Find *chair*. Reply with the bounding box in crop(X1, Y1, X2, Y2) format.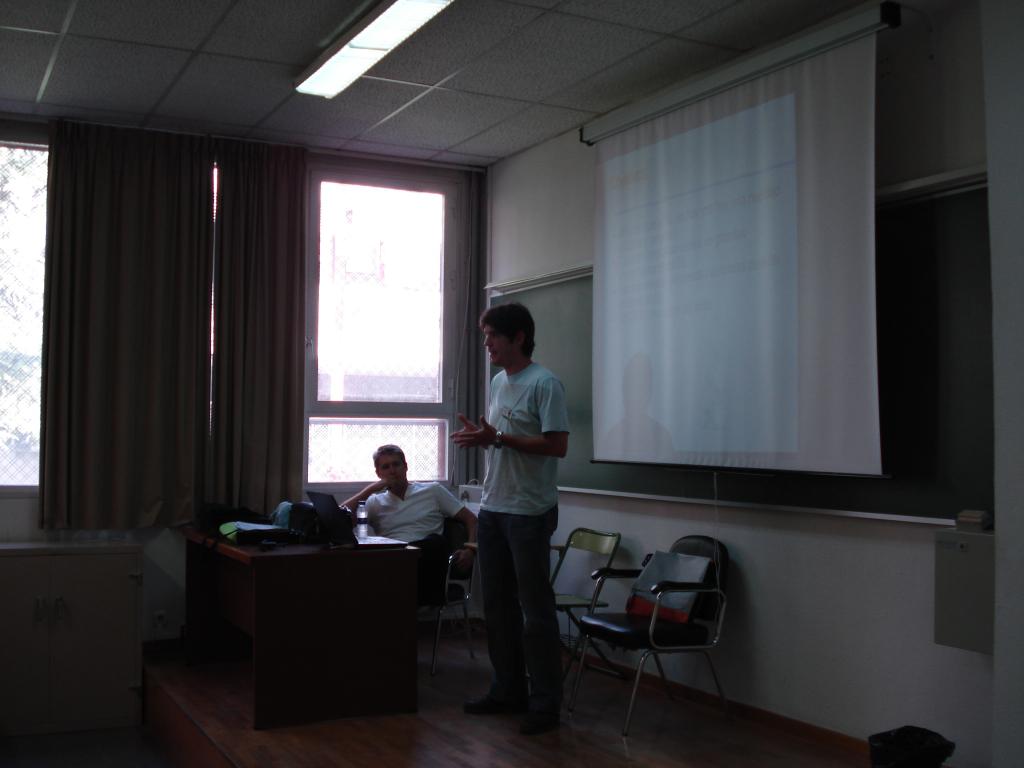
crop(544, 522, 630, 693).
